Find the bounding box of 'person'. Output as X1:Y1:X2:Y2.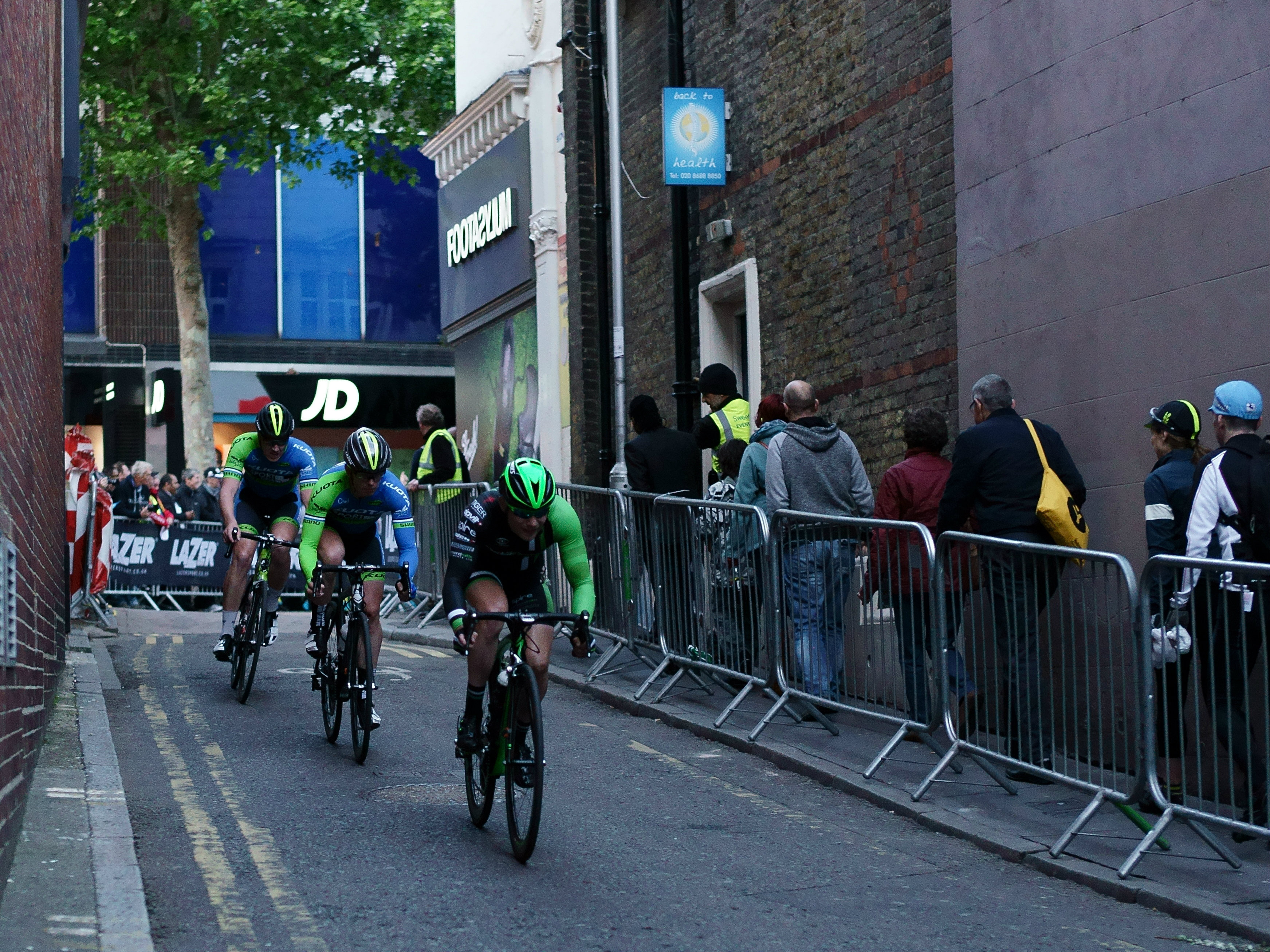
163:165:218:287.
